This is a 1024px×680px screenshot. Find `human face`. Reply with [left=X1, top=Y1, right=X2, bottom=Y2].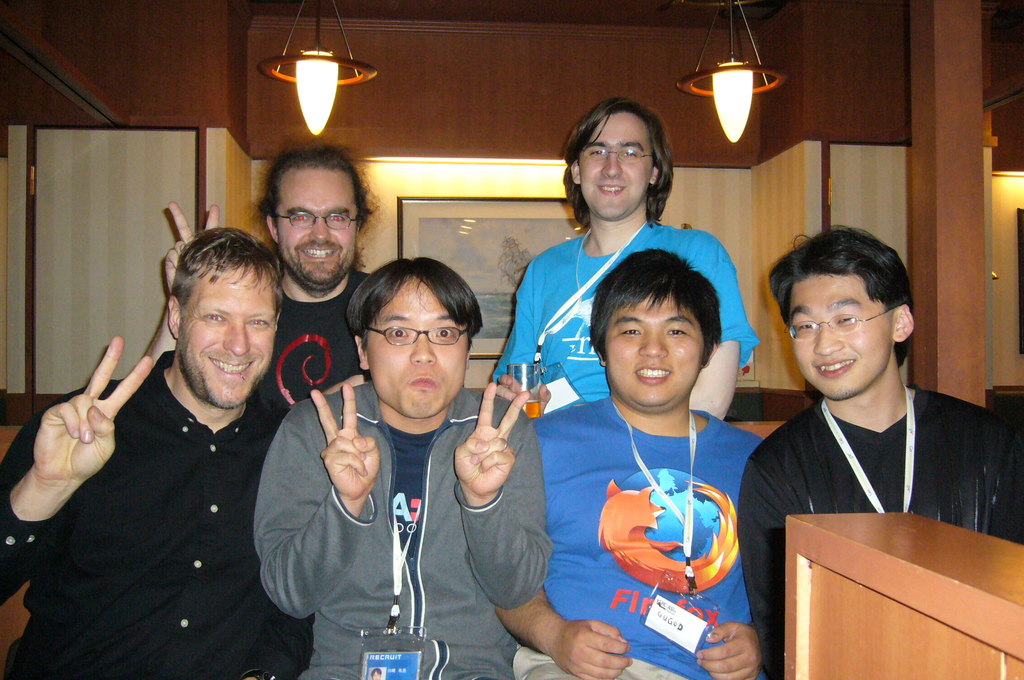
[left=280, top=170, right=357, bottom=284].
